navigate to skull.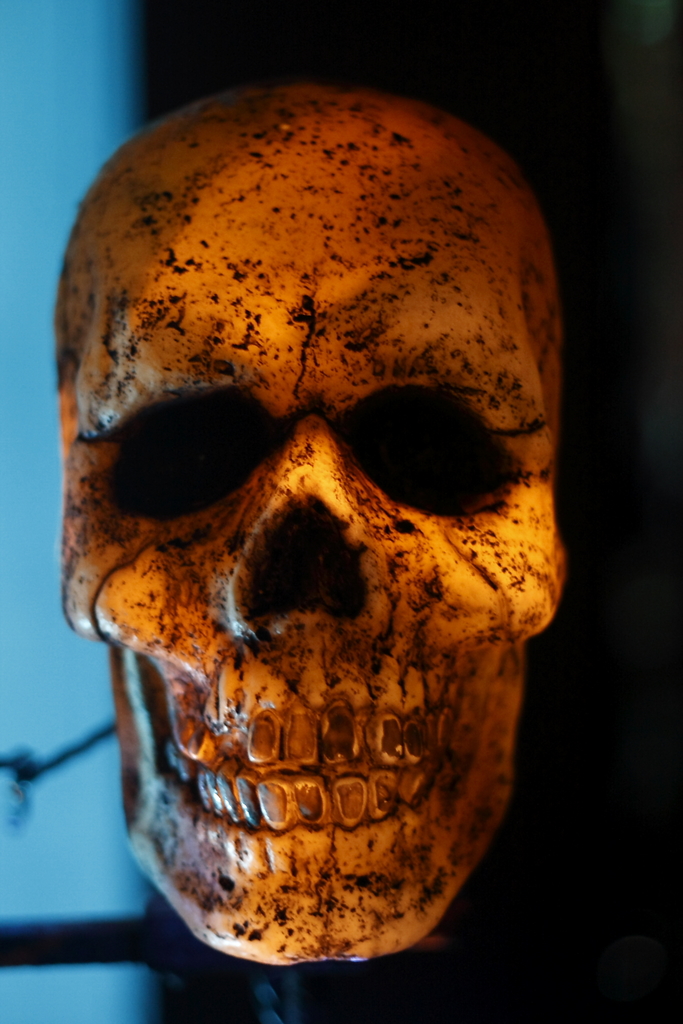
Navigation target: 63:76:566:956.
